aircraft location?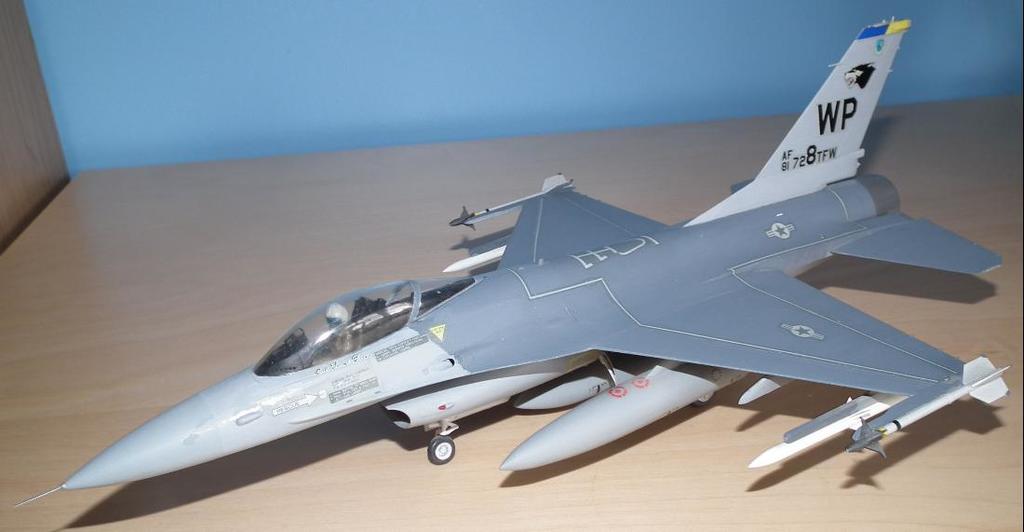
[x1=13, y1=11, x2=1004, y2=512]
